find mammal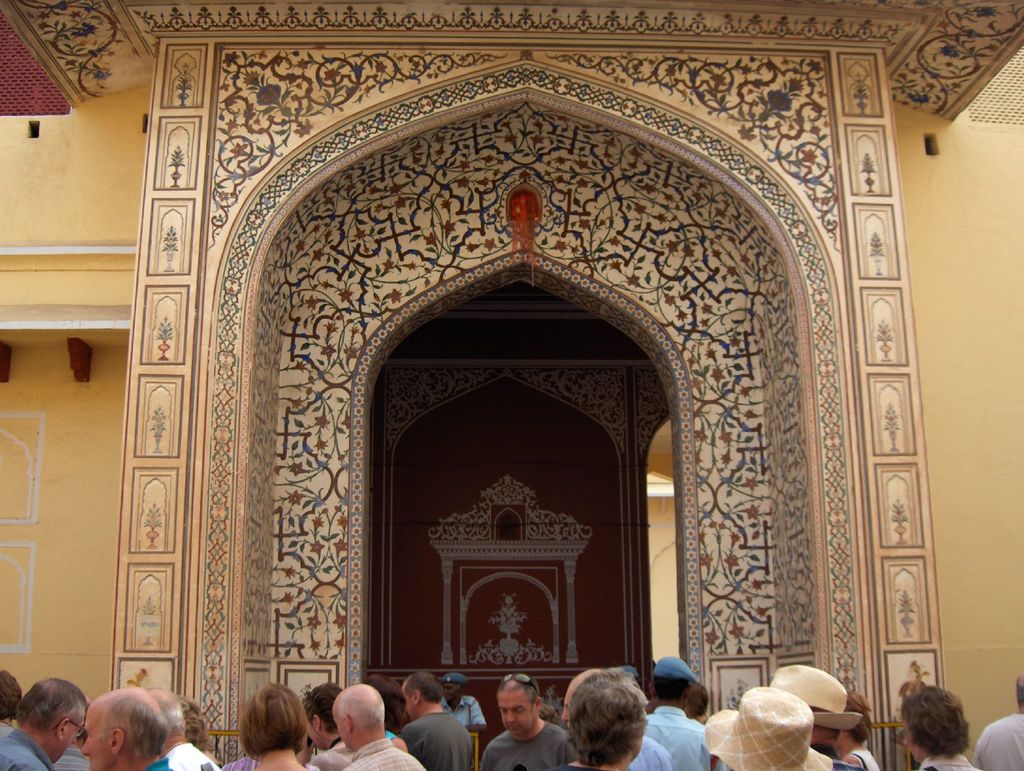
BBox(226, 733, 322, 770)
